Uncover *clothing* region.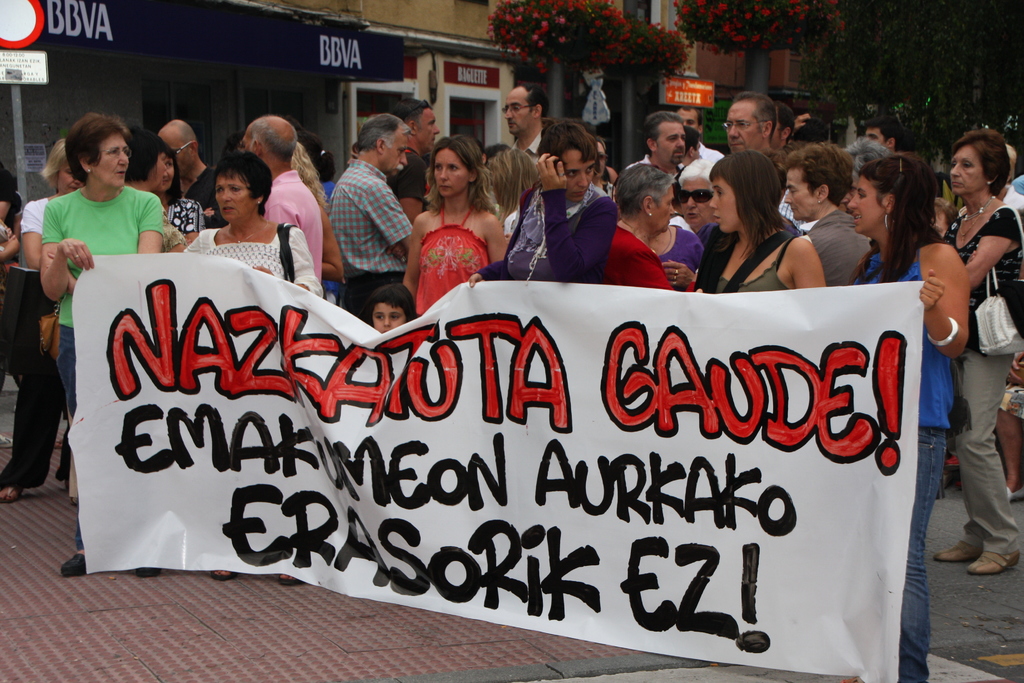
Uncovered: rect(0, 142, 92, 494).
